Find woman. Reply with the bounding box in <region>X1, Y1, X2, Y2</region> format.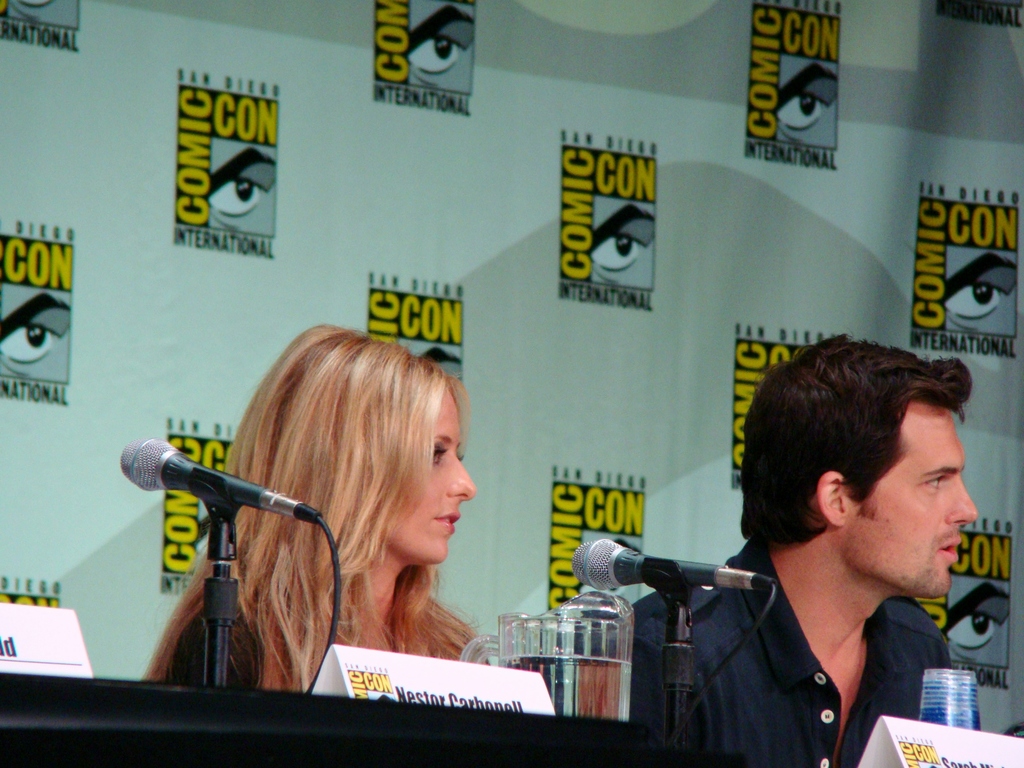
<region>149, 319, 495, 693</region>.
